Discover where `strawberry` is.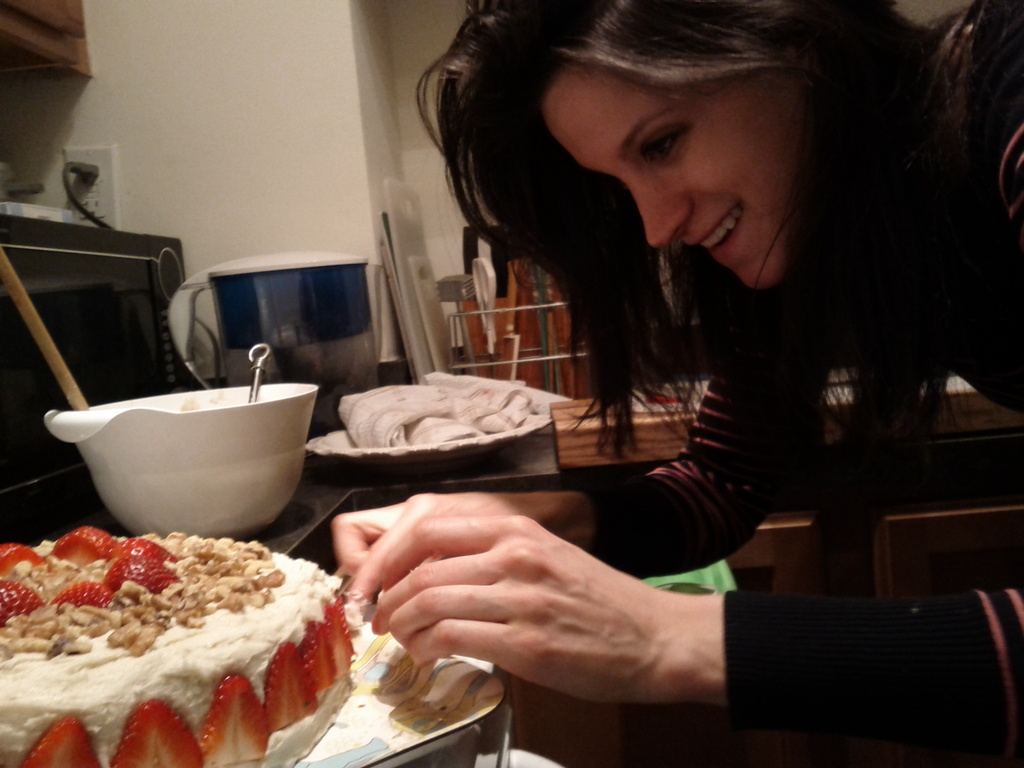
Discovered at <region>321, 610, 351, 678</region>.
